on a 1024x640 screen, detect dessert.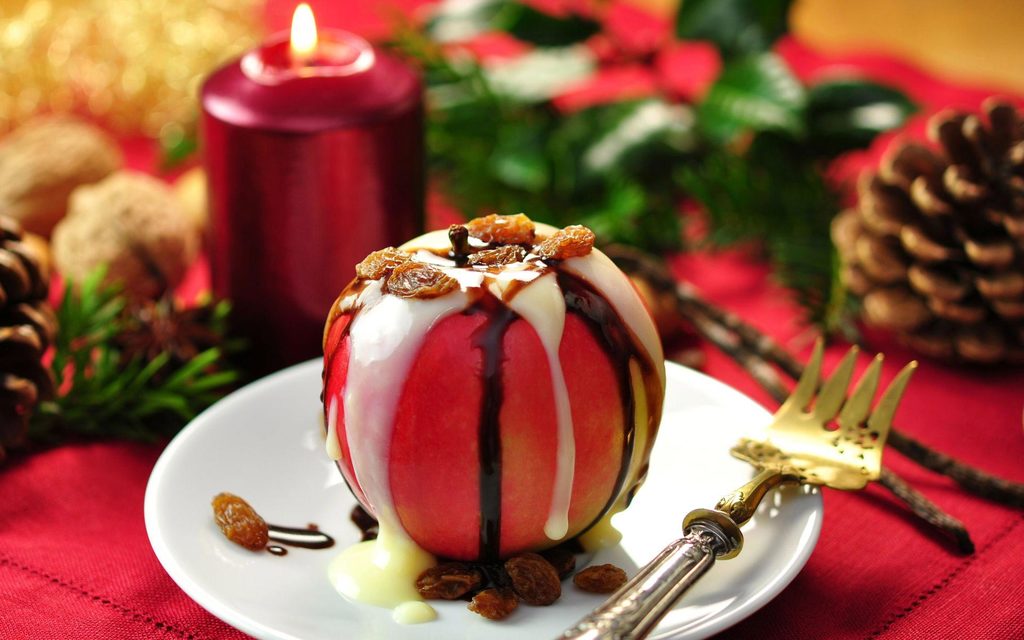
box=[306, 232, 679, 596].
